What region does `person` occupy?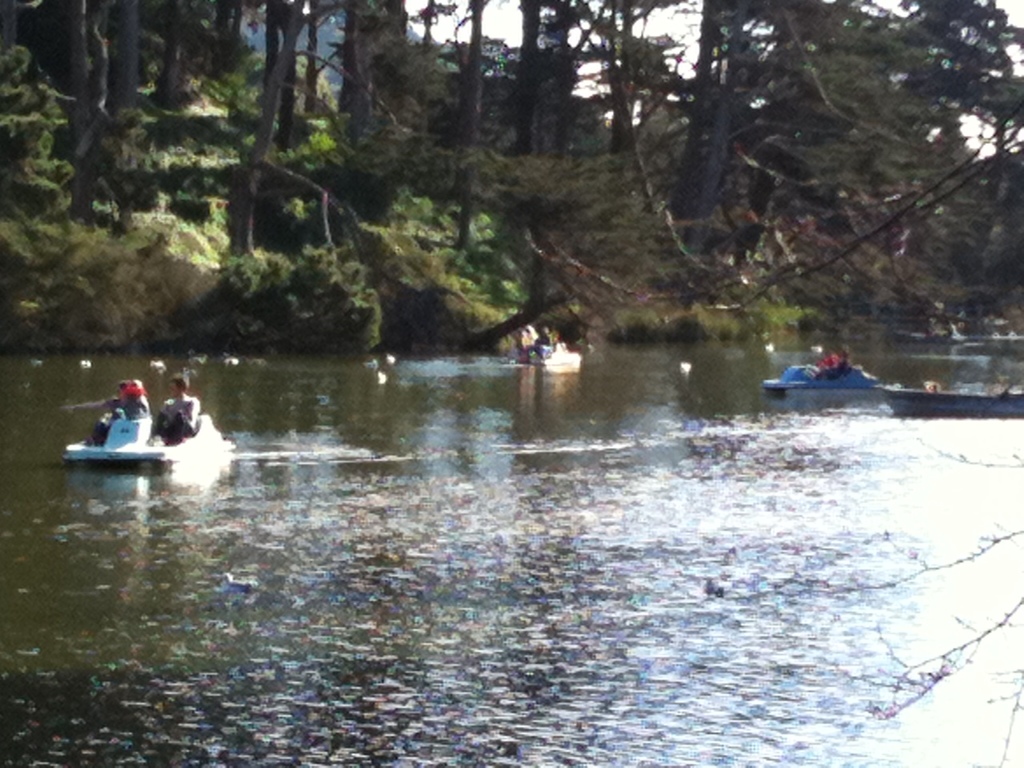
crop(88, 376, 152, 444).
